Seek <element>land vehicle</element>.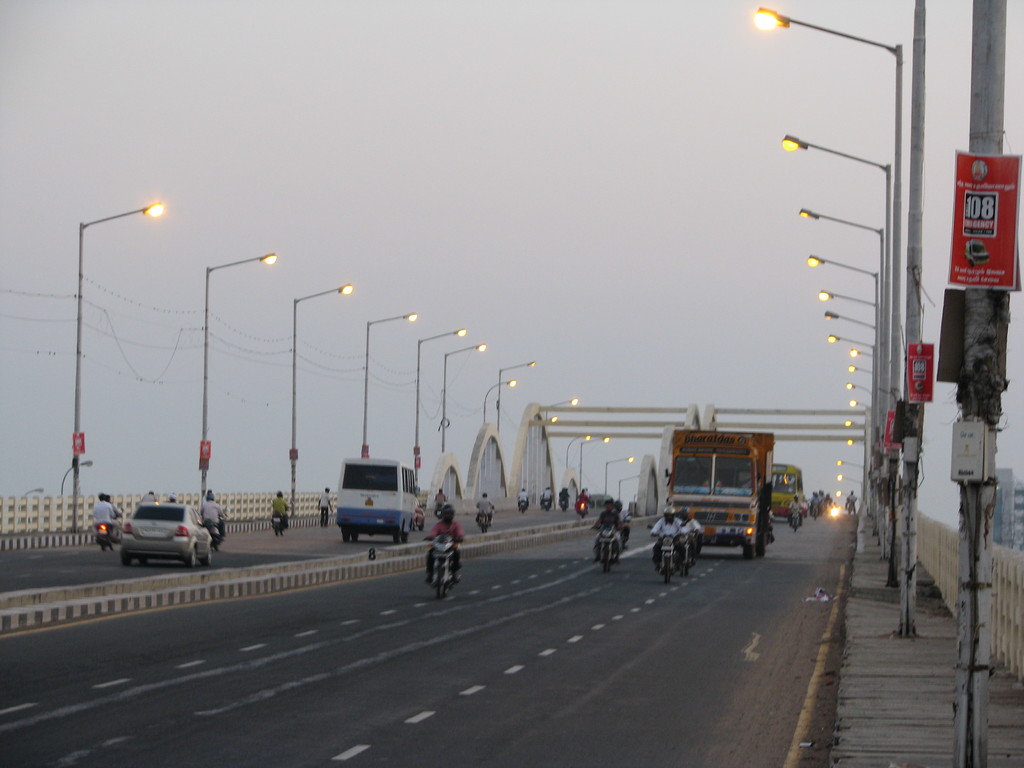
202/515/227/552.
